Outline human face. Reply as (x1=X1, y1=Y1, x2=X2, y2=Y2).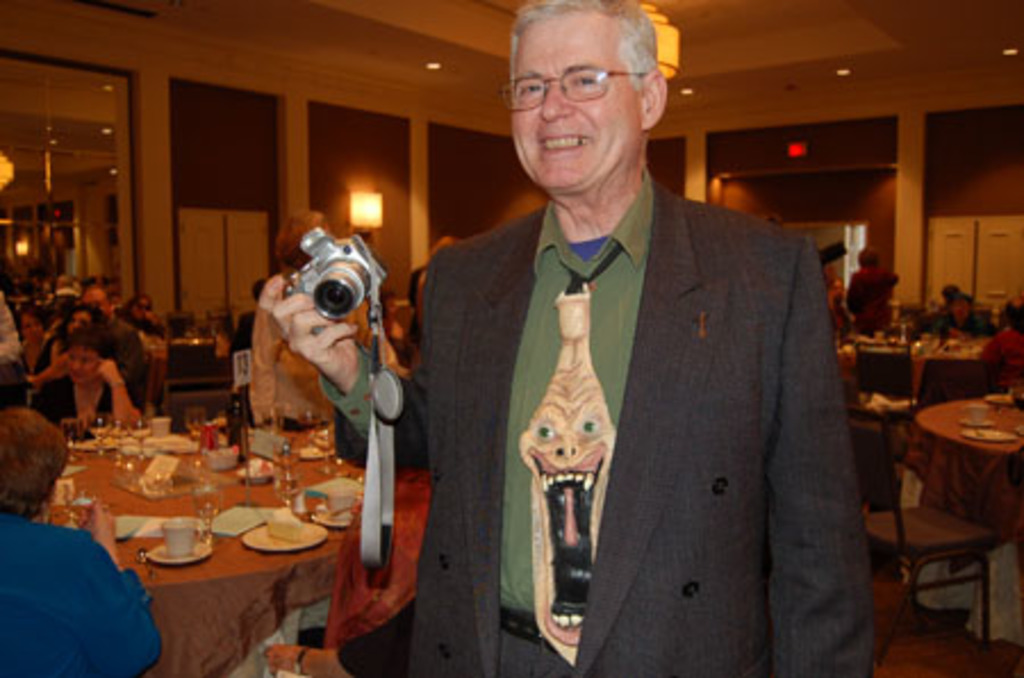
(x1=64, y1=348, x2=102, y2=387).
